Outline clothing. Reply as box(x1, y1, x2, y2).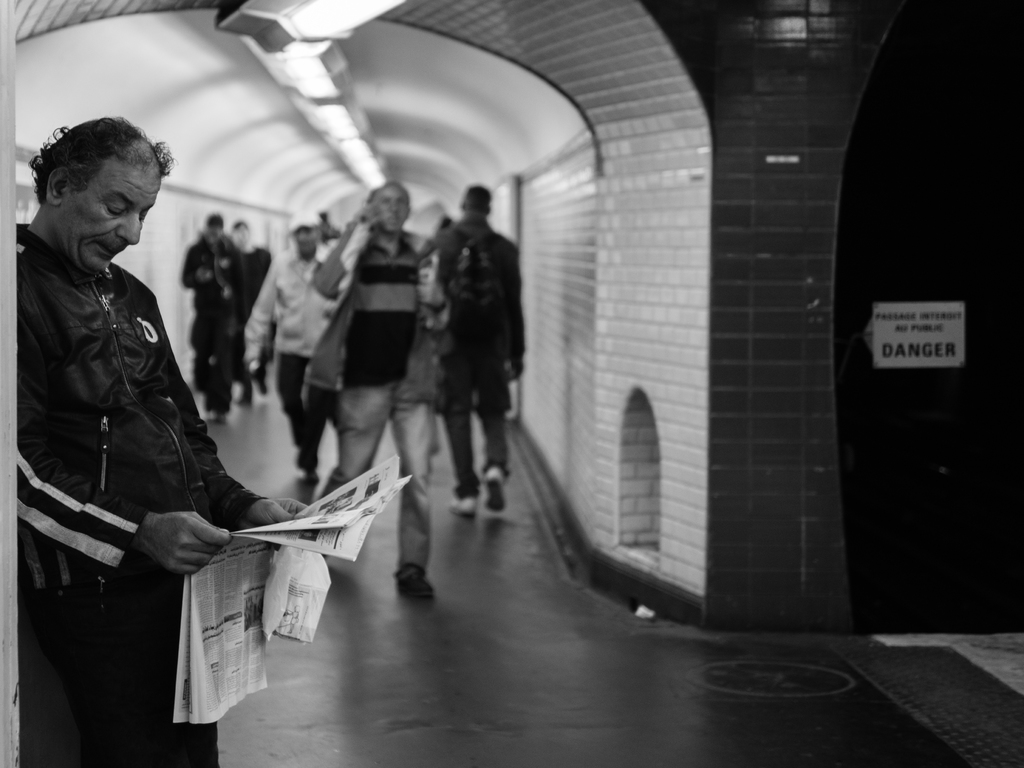
box(174, 240, 240, 421).
